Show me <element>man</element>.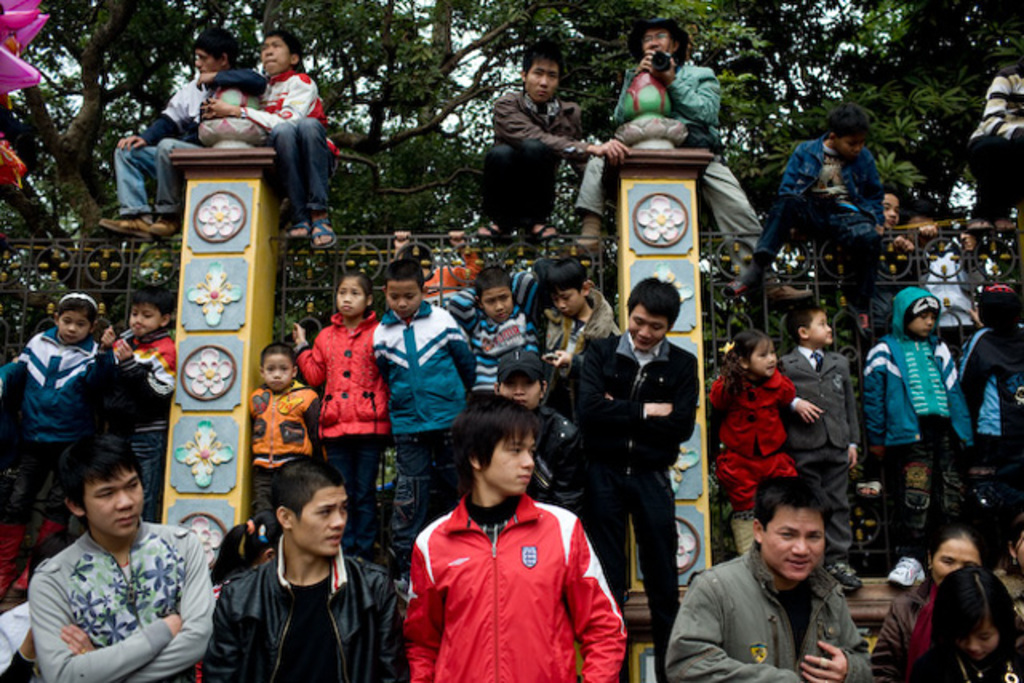
<element>man</element> is here: locate(482, 42, 627, 238).
